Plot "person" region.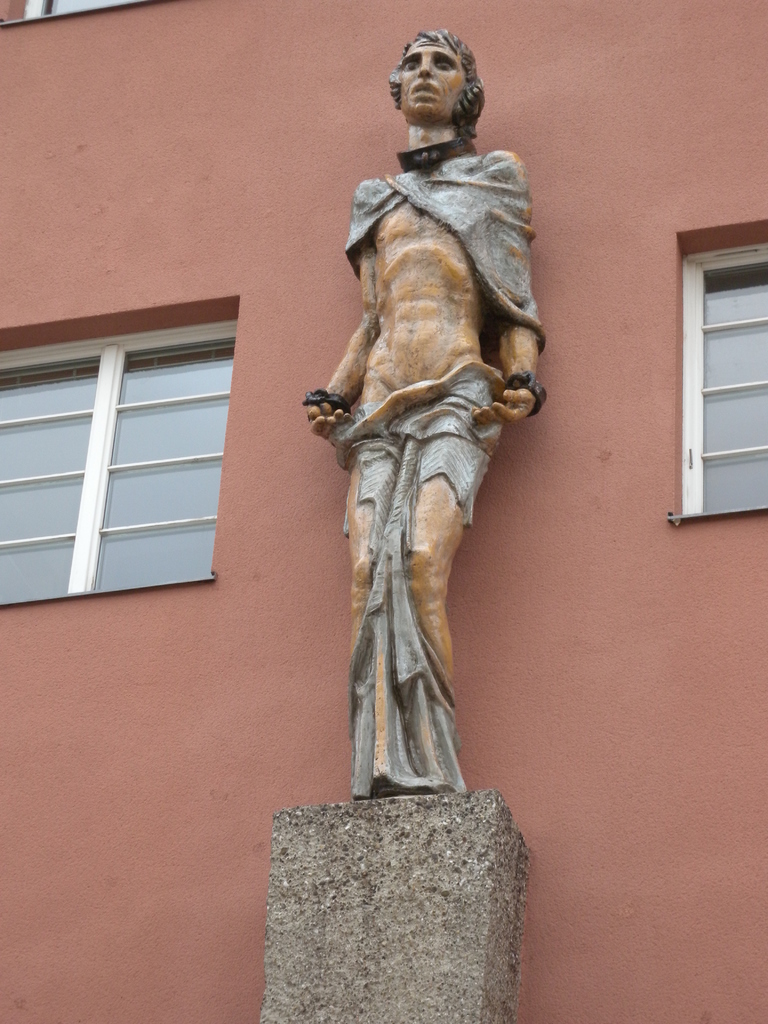
Plotted at 295/32/552/791.
